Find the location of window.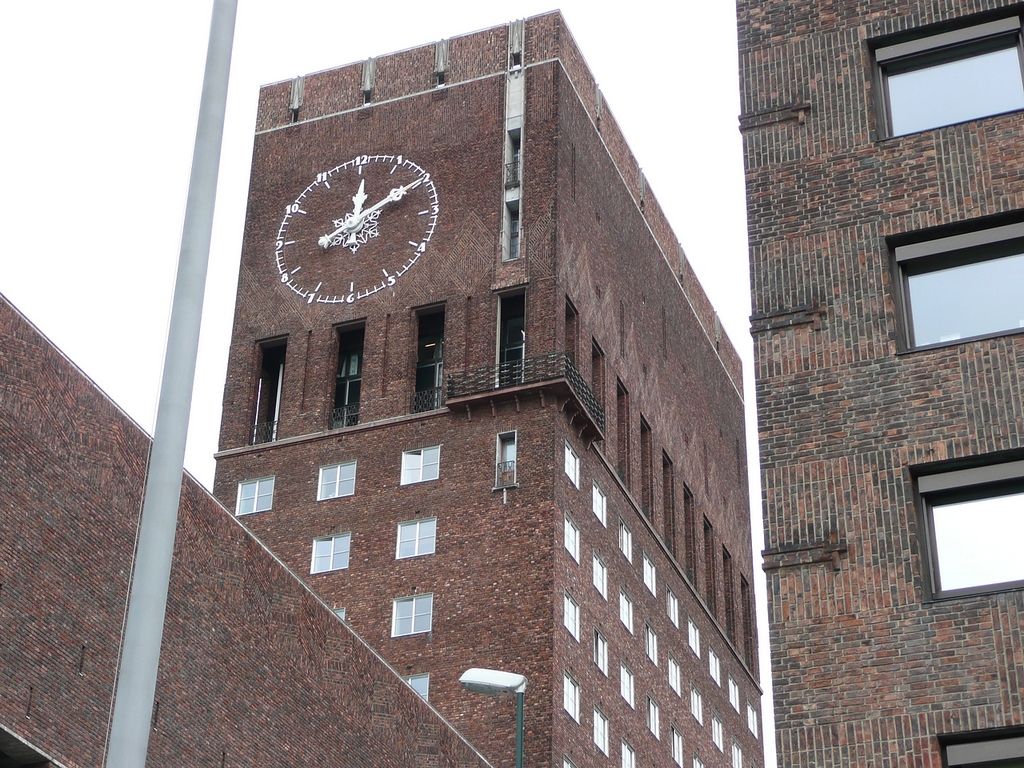
Location: (left=390, top=586, right=434, bottom=636).
